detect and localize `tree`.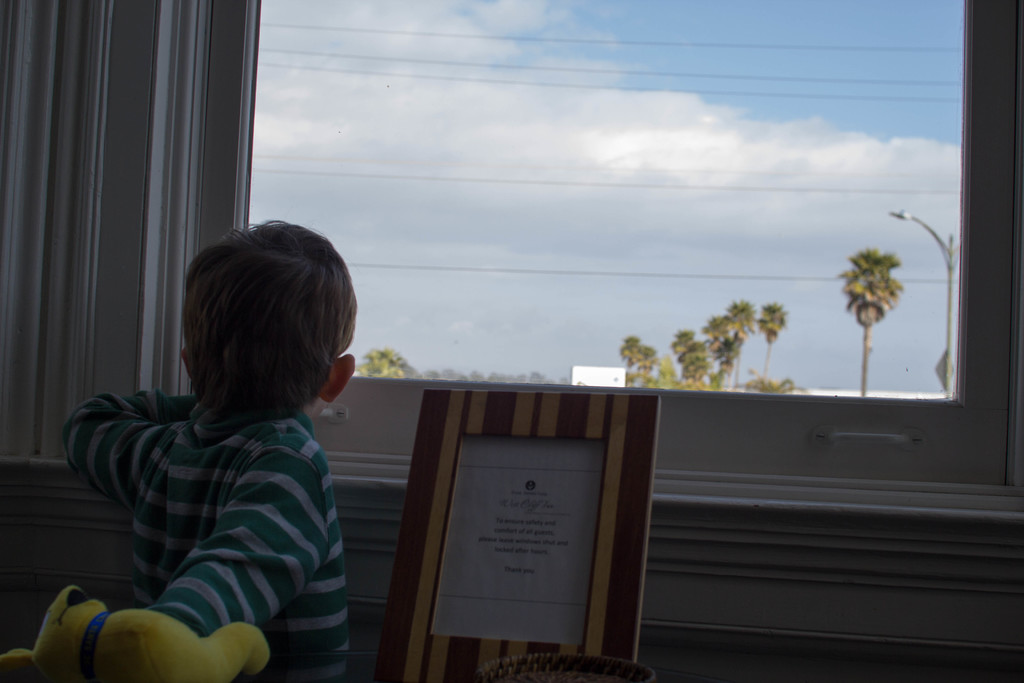
Localized at detection(751, 301, 797, 394).
